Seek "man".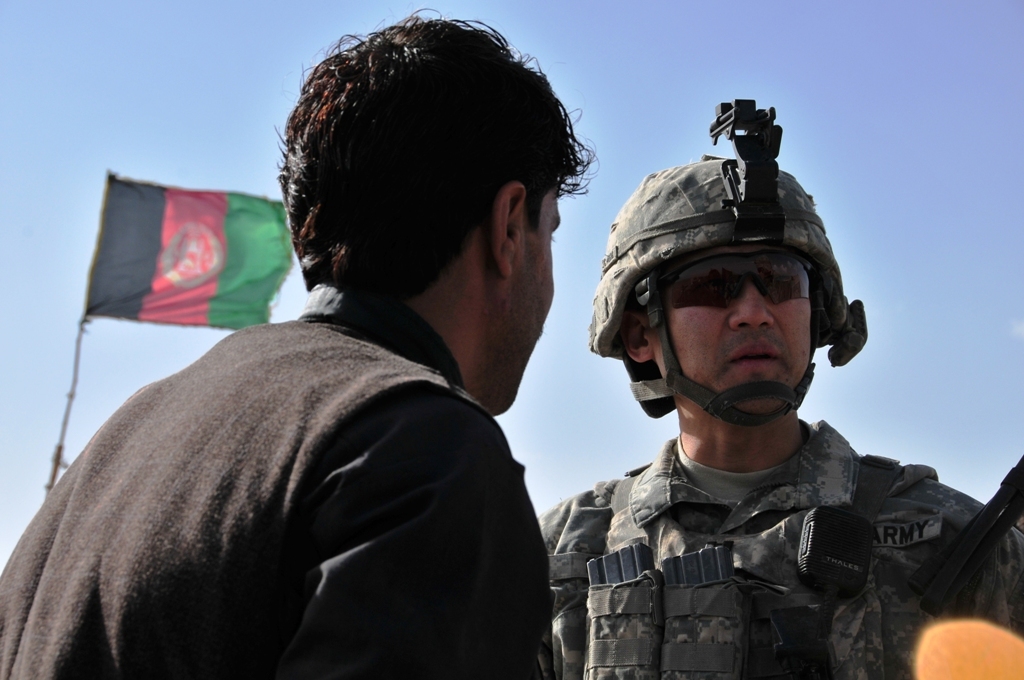
(x1=0, y1=10, x2=595, y2=679).
